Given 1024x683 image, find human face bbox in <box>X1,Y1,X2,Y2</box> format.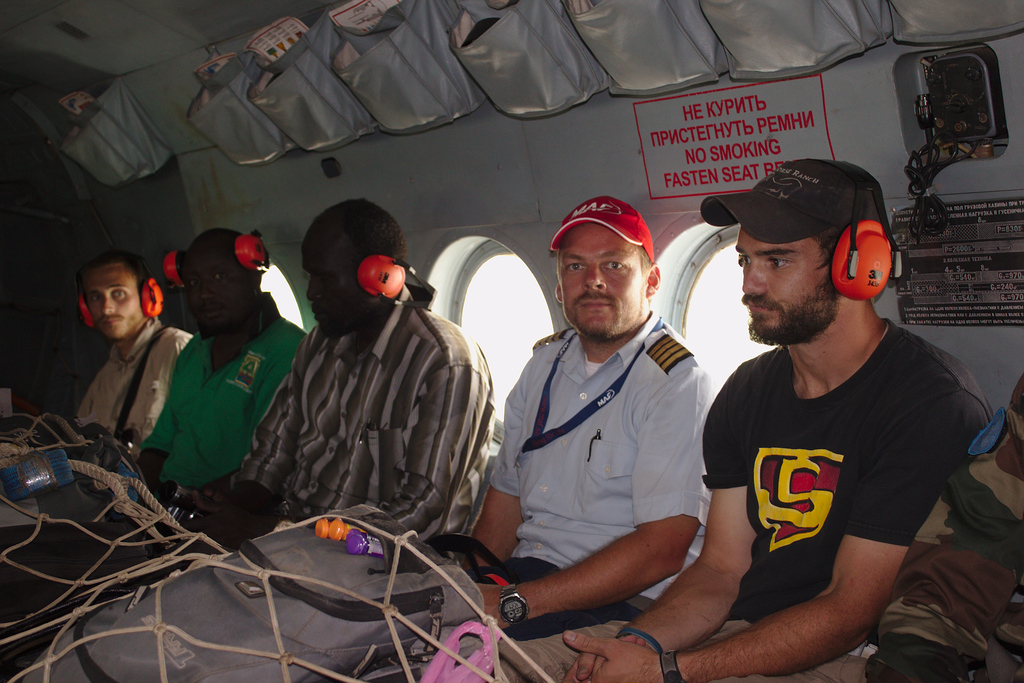
<box>81,264,143,340</box>.
